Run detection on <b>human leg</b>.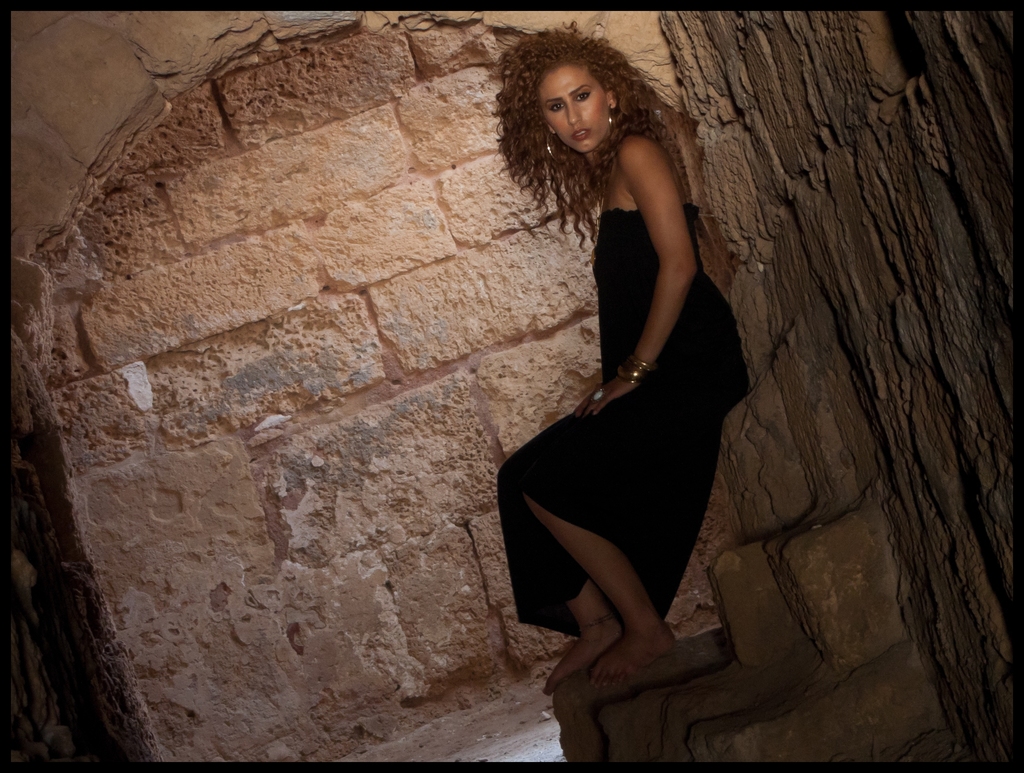
Result: region(517, 490, 682, 676).
